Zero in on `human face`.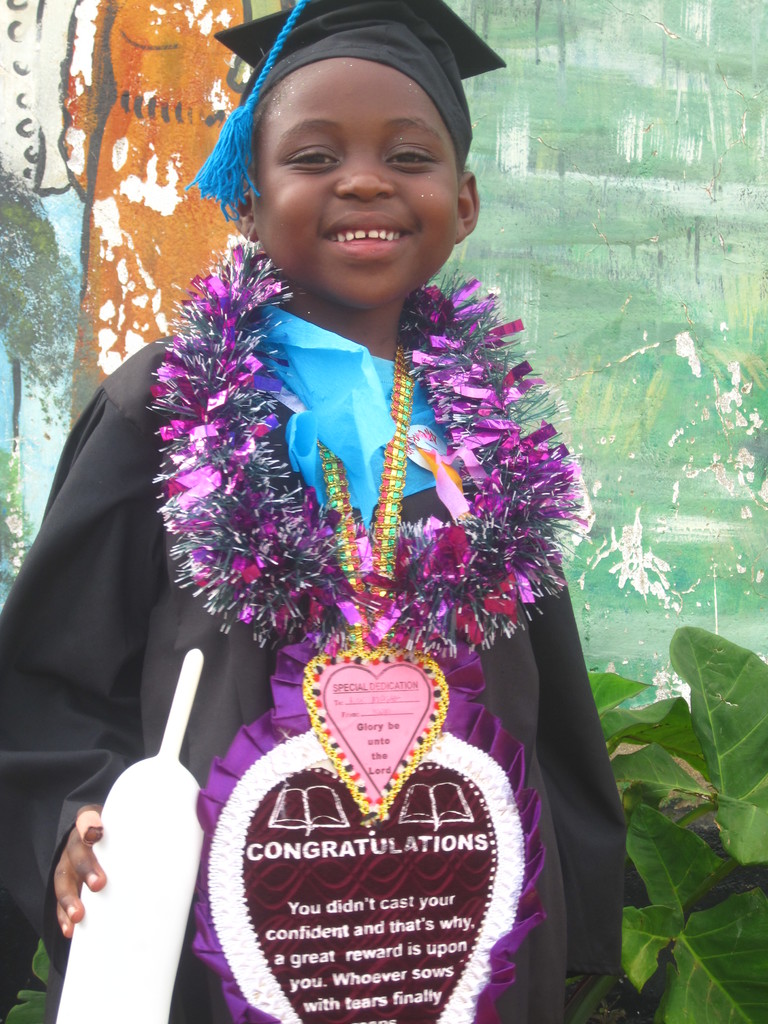
Zeroed in: Rect(254, 56, 460, 305).
